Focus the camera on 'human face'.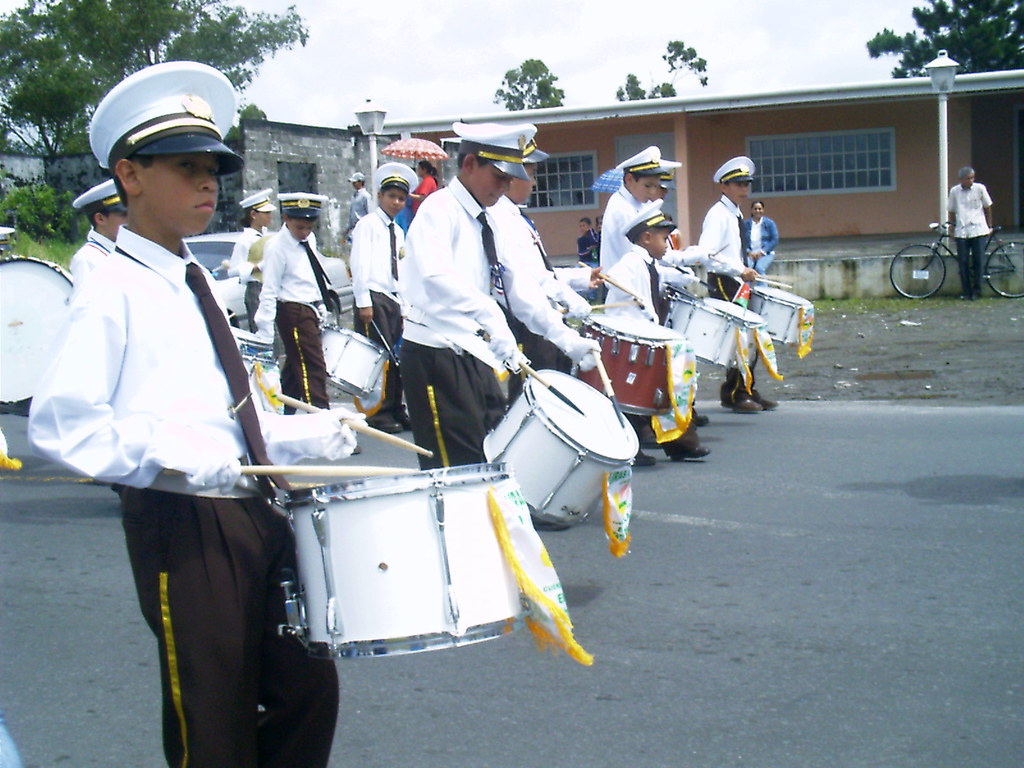
Focus region: detection(467, 163, 513, 207).
